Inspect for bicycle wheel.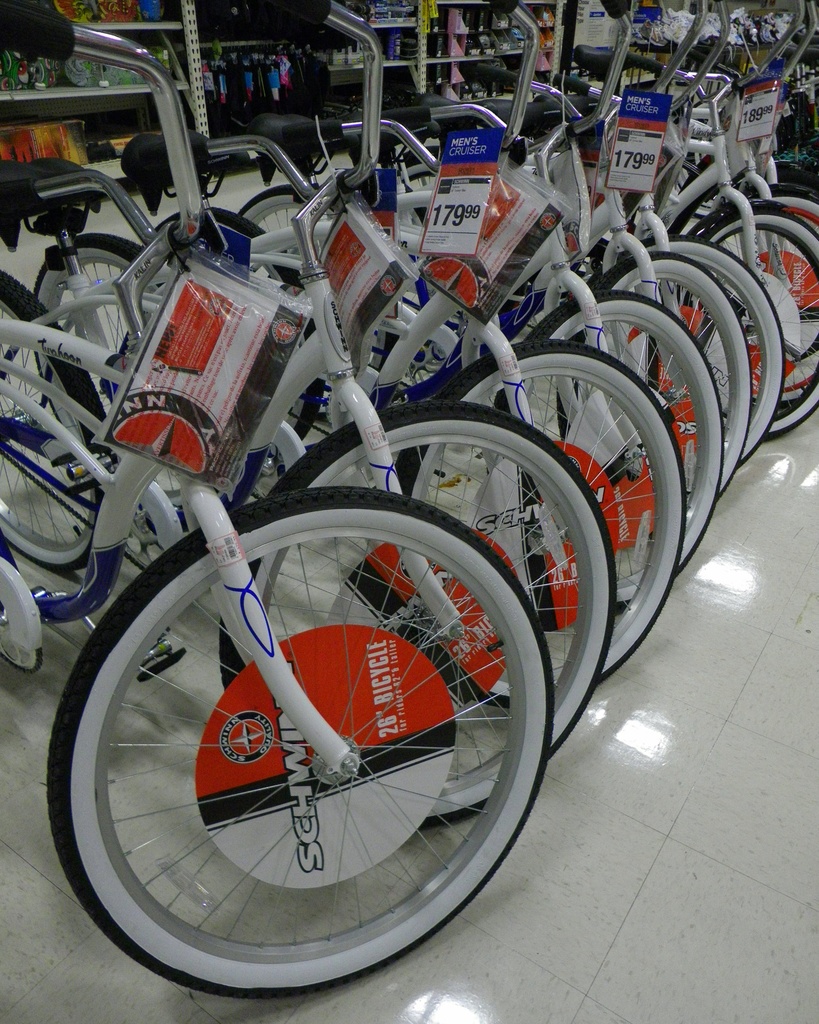
Inspection: x1=25 y1=236 x2=172 y2=419.
